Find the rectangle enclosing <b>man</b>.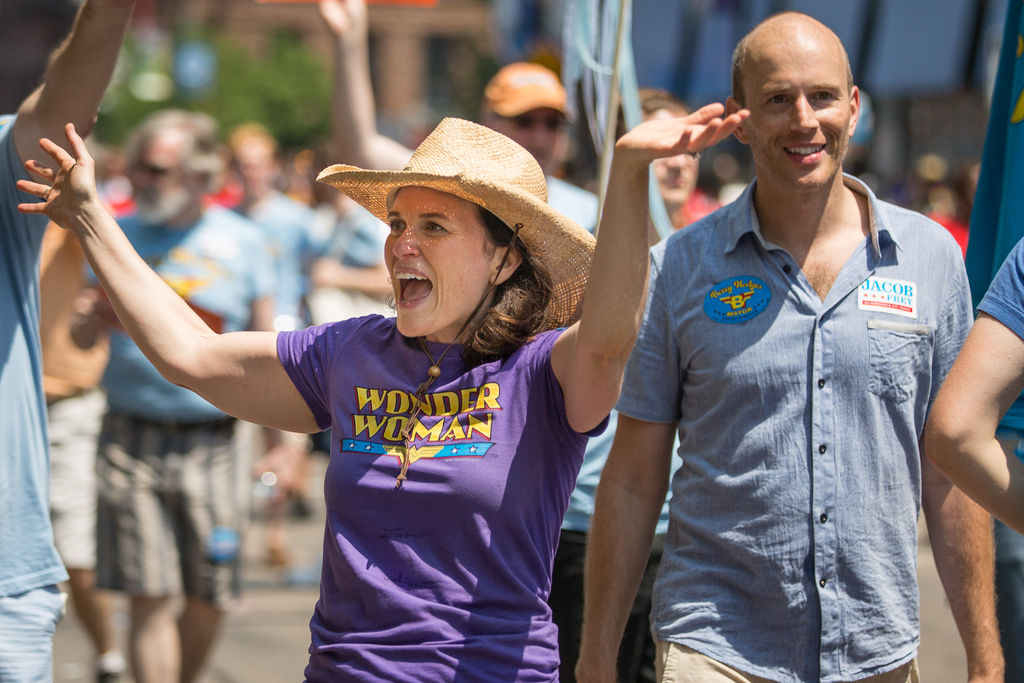
[x1=582, y1=6, x2=975, y2=675].
